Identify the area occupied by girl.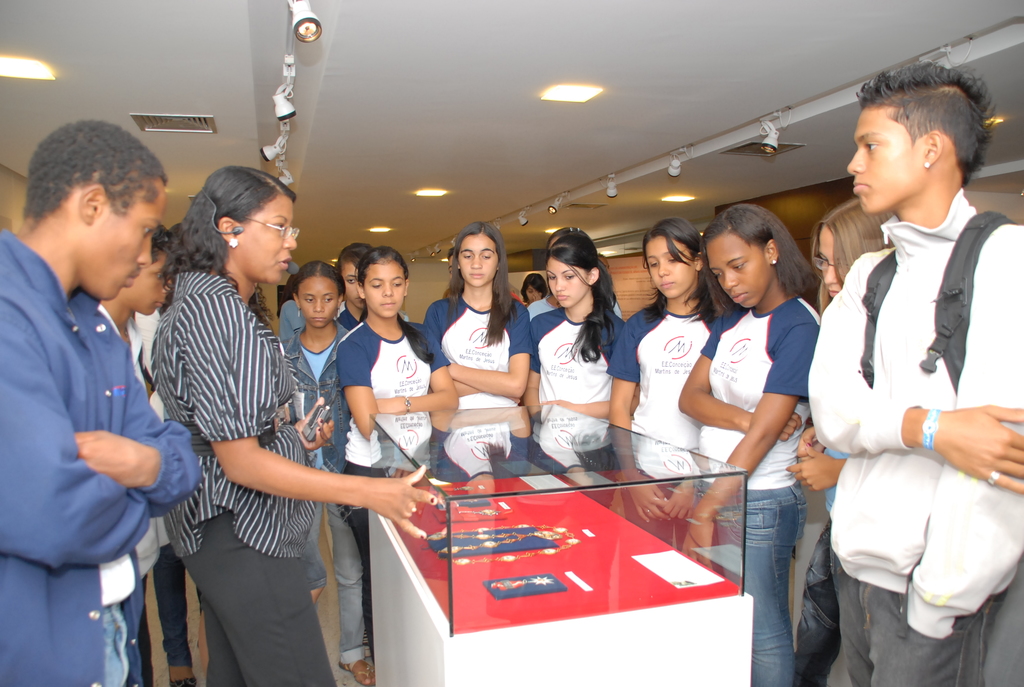
Area: 527,226,623,319.
